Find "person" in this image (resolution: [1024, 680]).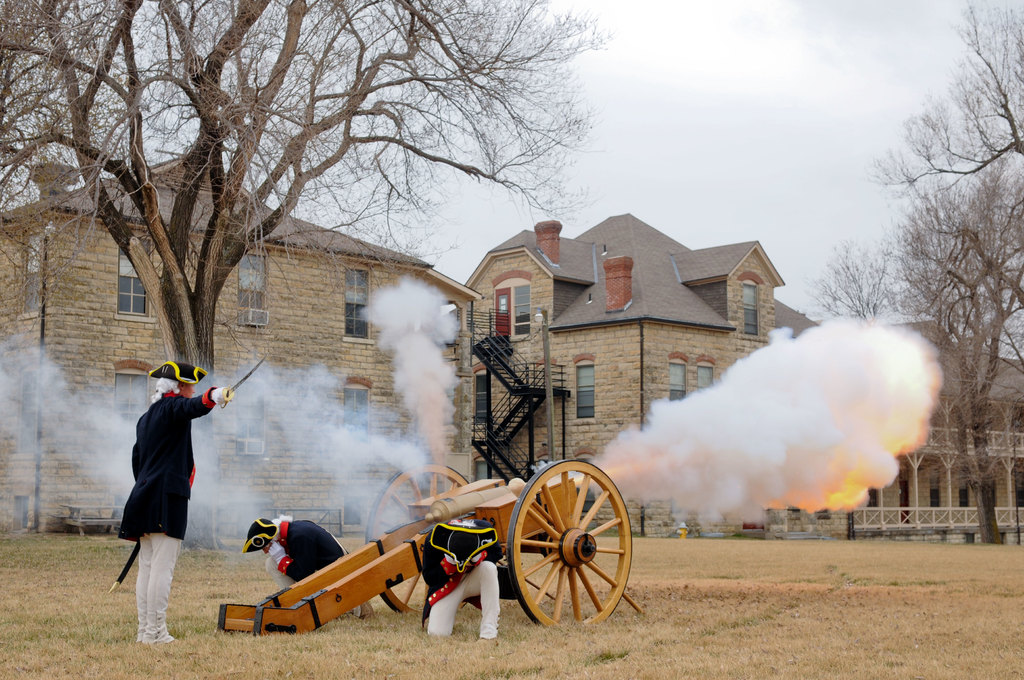
BBox(114, 357, 229, 640).
